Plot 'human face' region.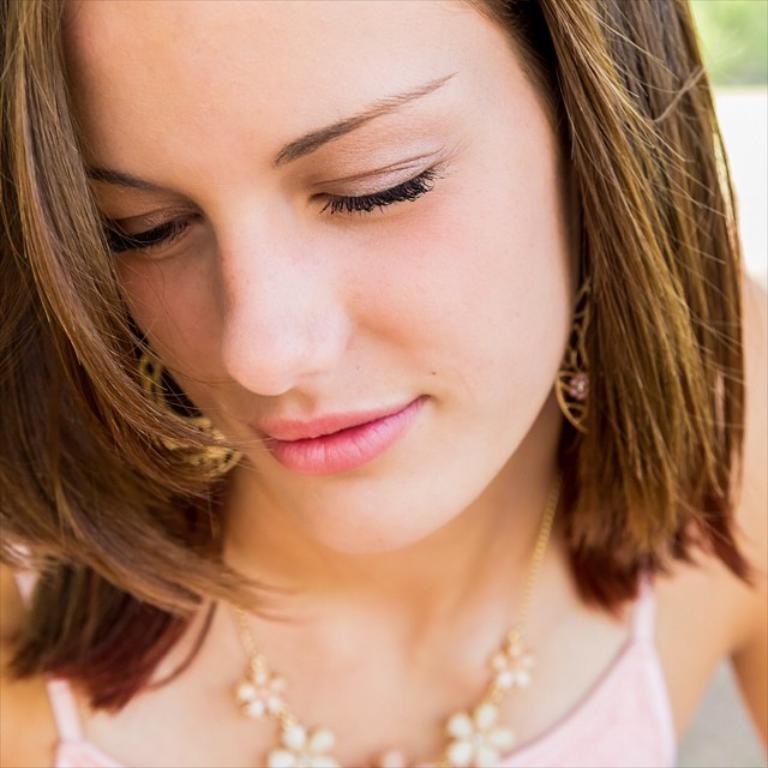
Plotted at <region>58, 0, 578, 552</region>.
